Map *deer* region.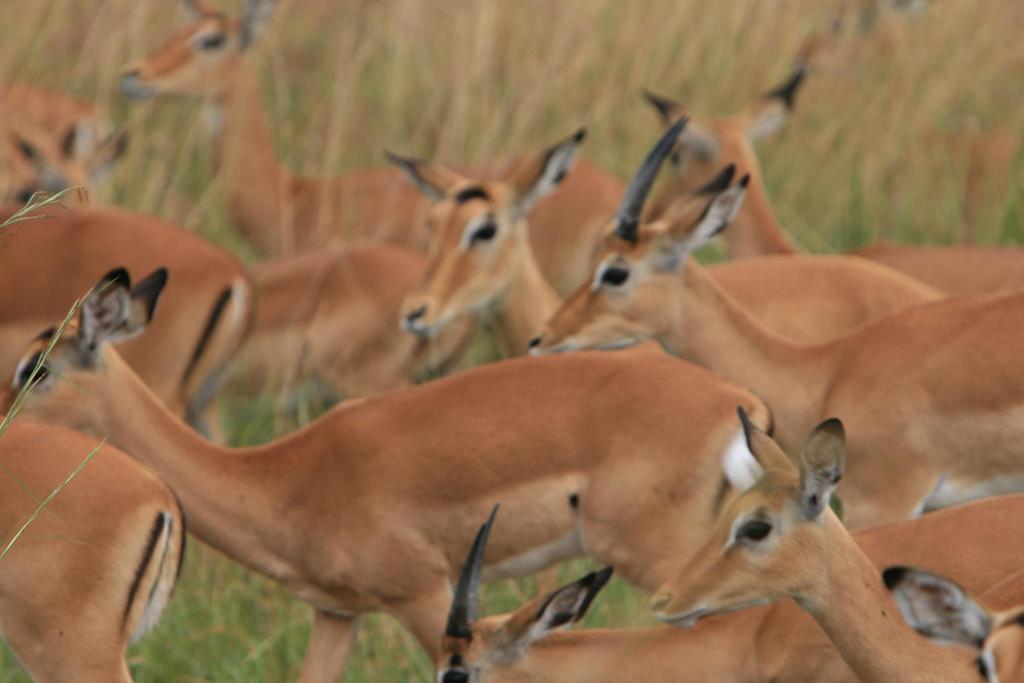
Mapped to (x1=524, y1=110, x2=1023, y2=533).
